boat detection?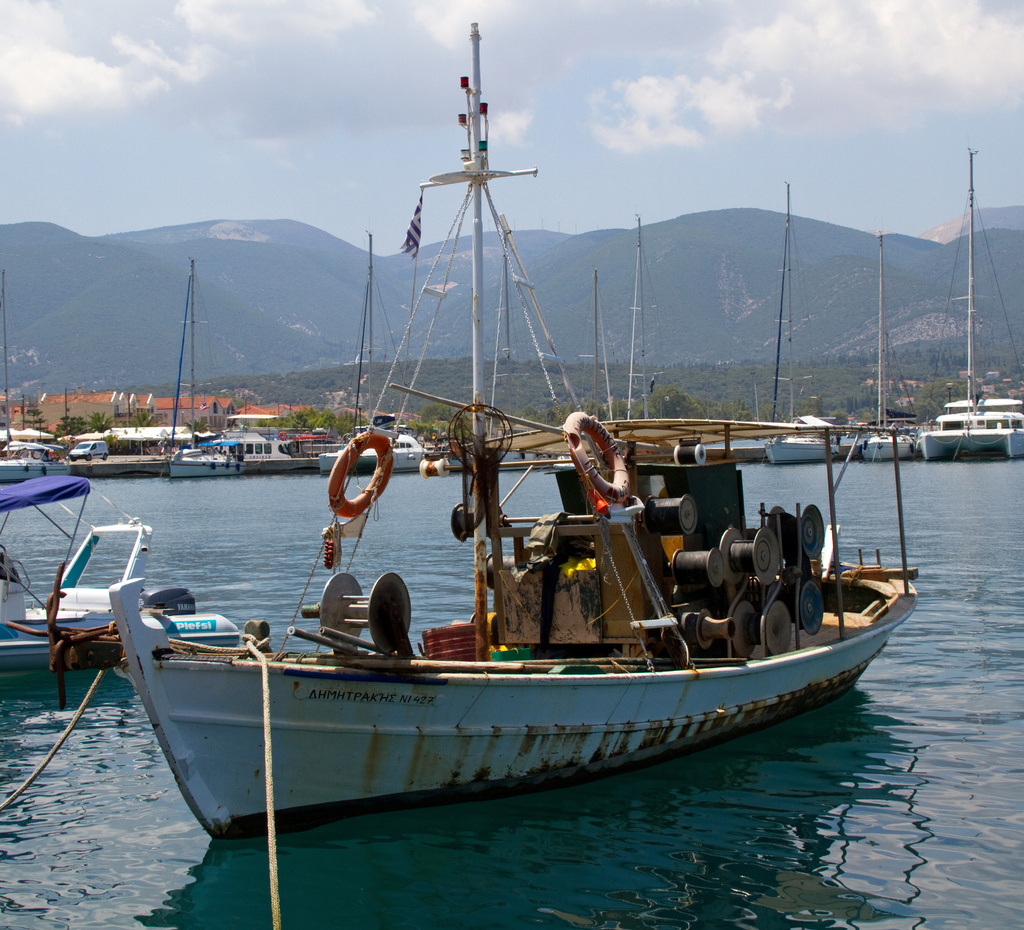
crop(172, 271, 231, 470)
